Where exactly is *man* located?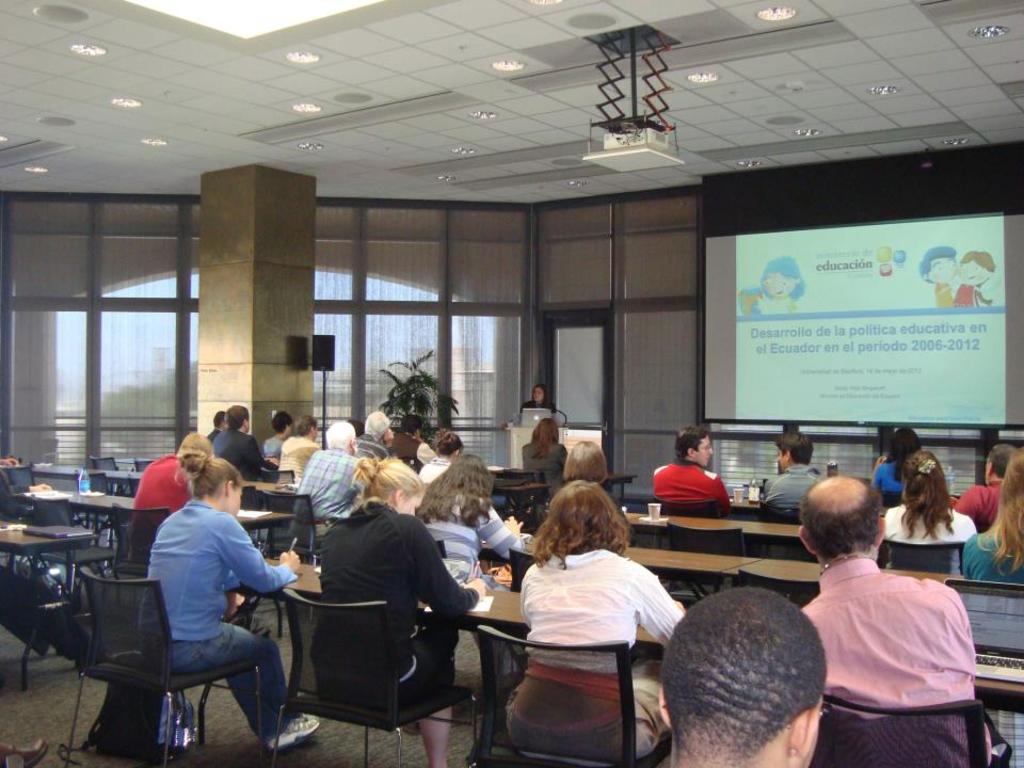
Its bounding box is [759, 429, 826, 515].
